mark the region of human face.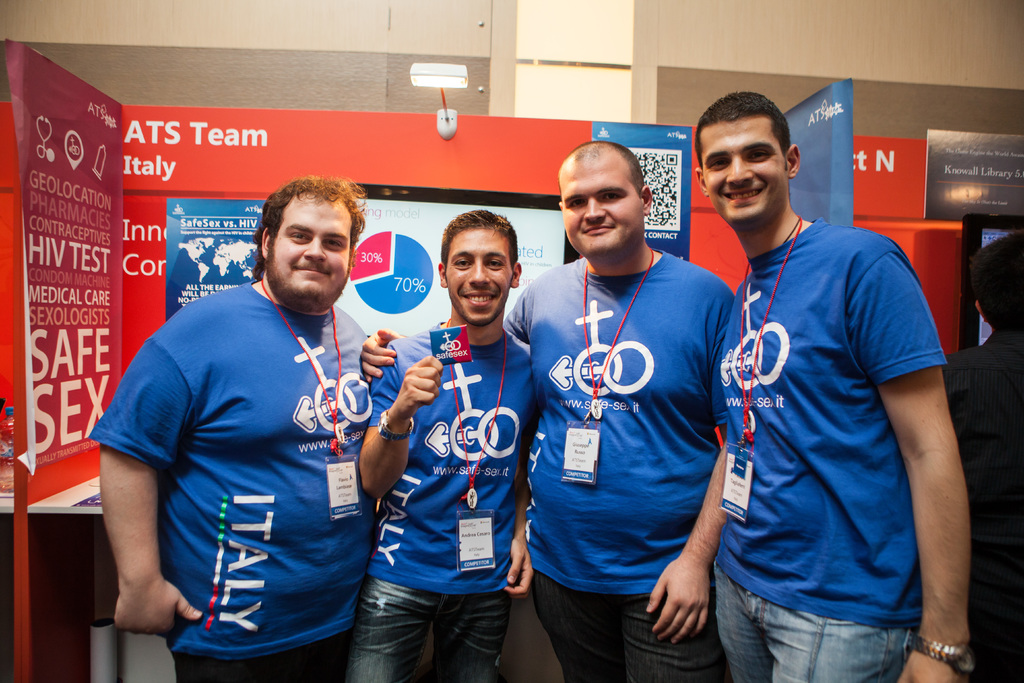
Region: left=563, top=163, right=644, bottom=254.
